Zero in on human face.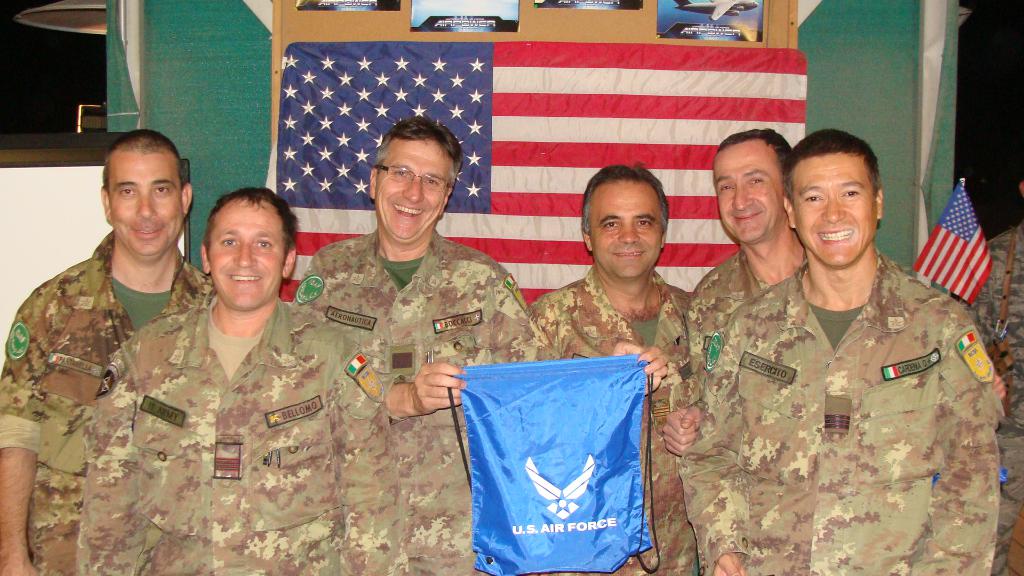
Zeroed in: bbox=[209, 203, 282, 314].
